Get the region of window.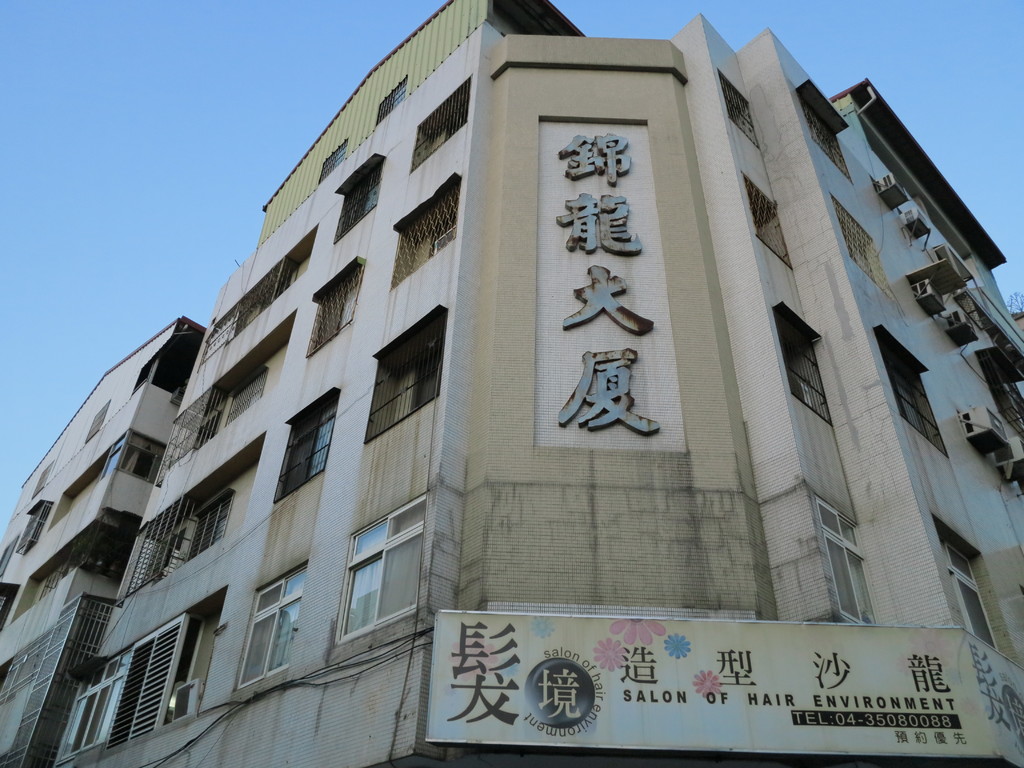
BBox(58, 640, 128, 767).
